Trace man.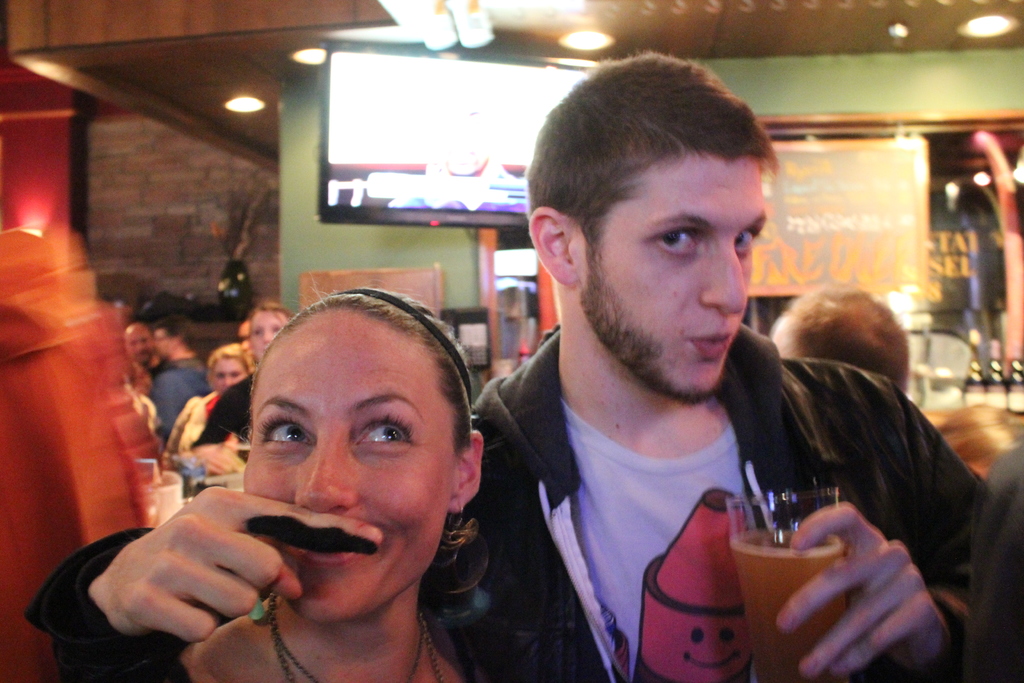
Traced to 120, 321, 174, 384.
